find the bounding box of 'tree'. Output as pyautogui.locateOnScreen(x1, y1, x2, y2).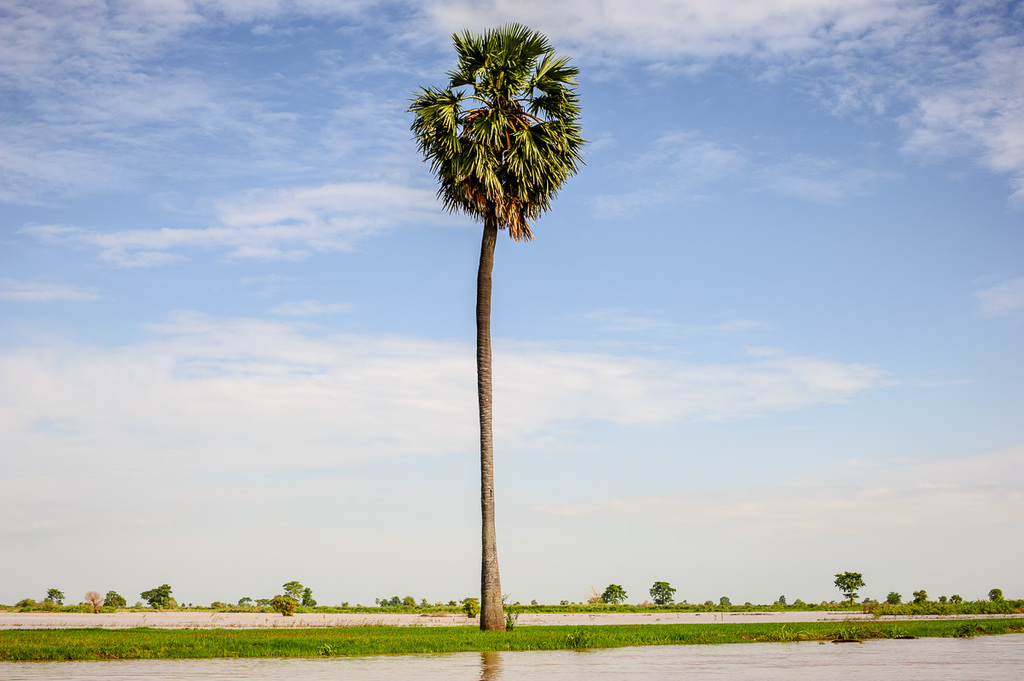
pyautogui.locateOnScreen(342, 599, 347, 605).
